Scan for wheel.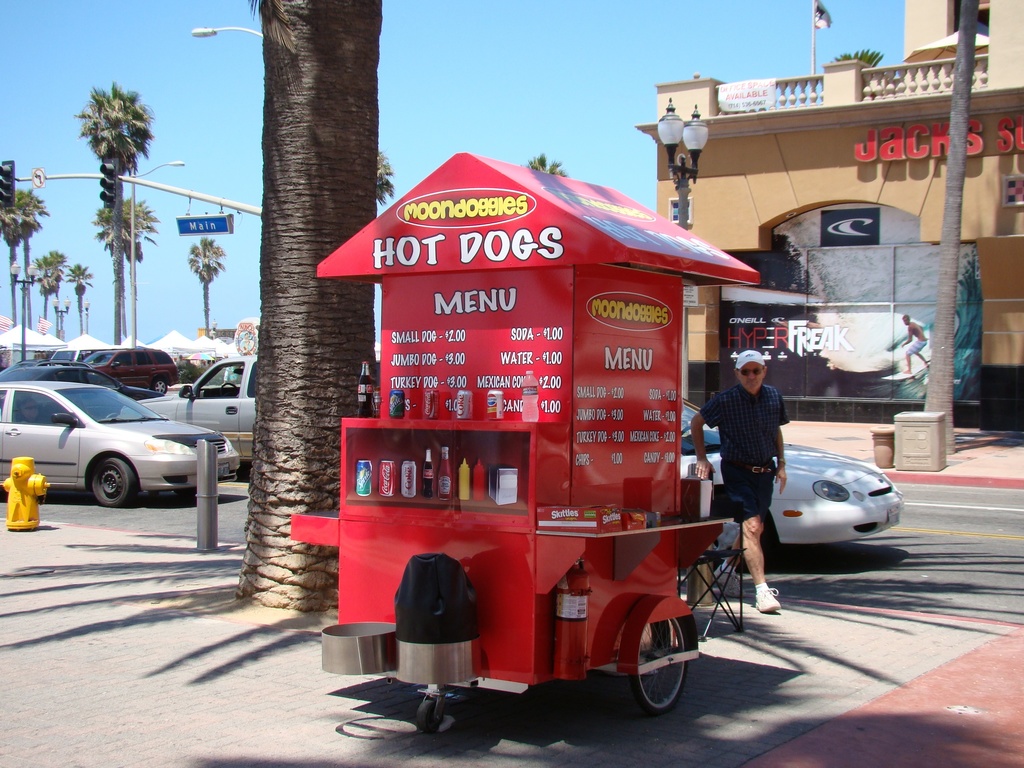
Scan result: (left=153, top=377, right=168, bottom=397).
